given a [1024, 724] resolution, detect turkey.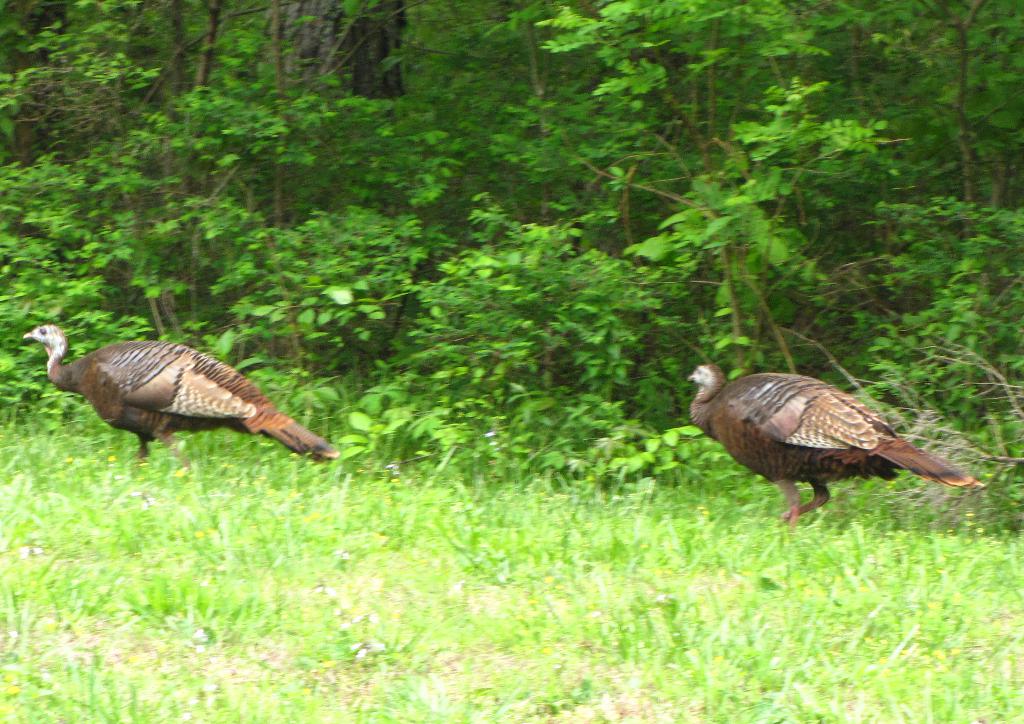
left=685, top=362, right=984, bottom=537.
